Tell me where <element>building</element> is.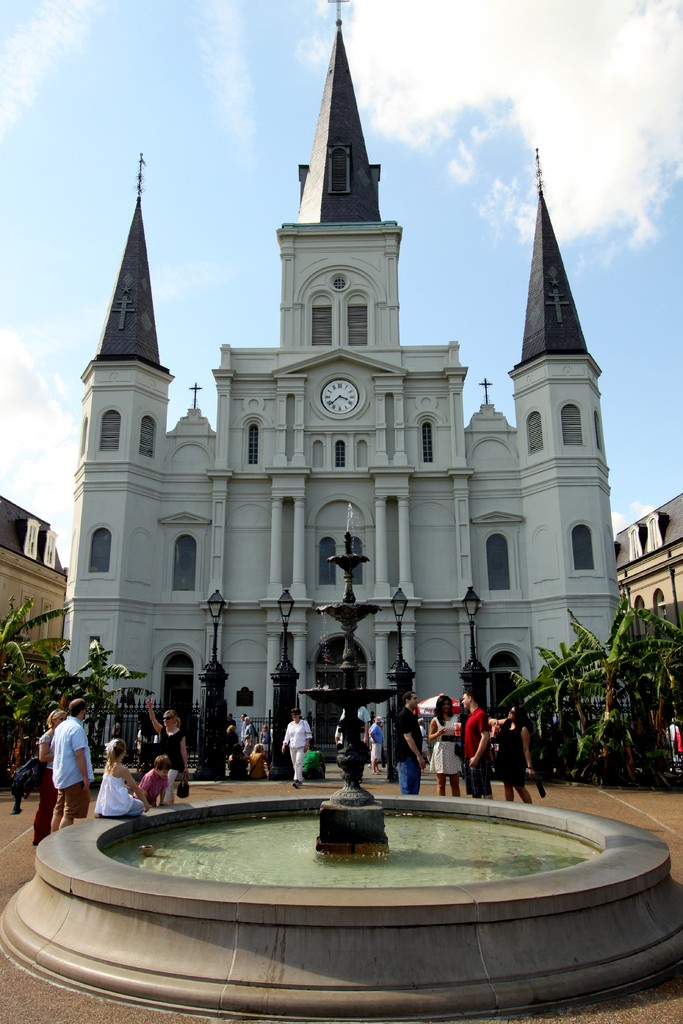
<element>building</element> is at (69,0,621,757).
